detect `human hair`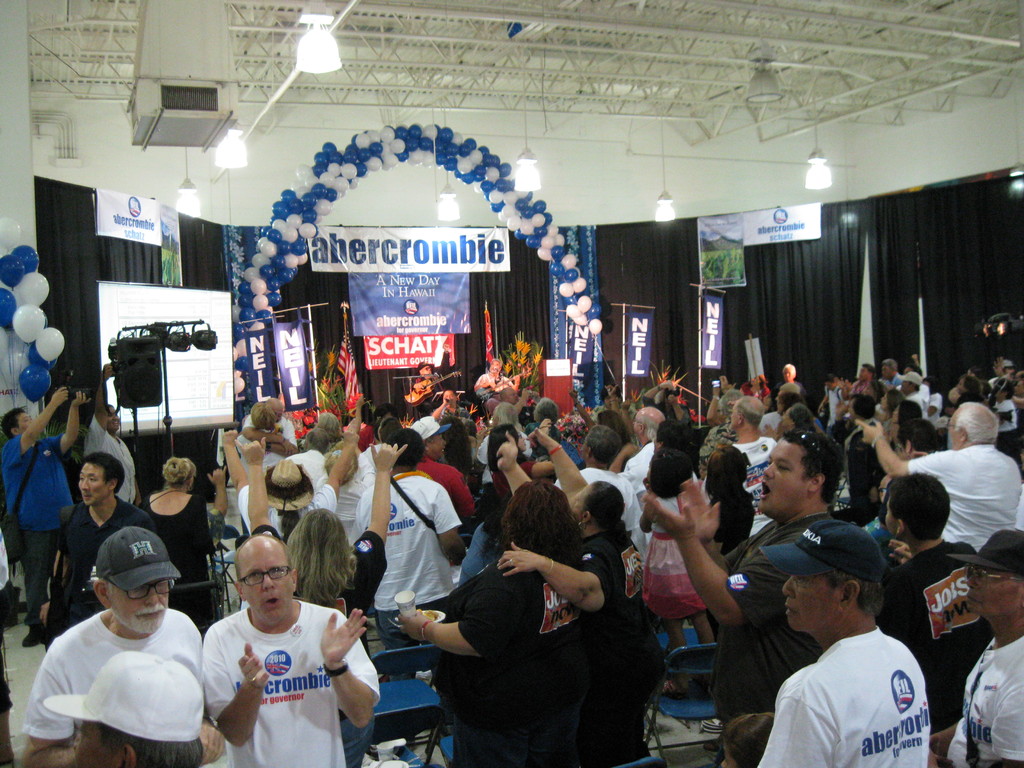
0,404,25,436
